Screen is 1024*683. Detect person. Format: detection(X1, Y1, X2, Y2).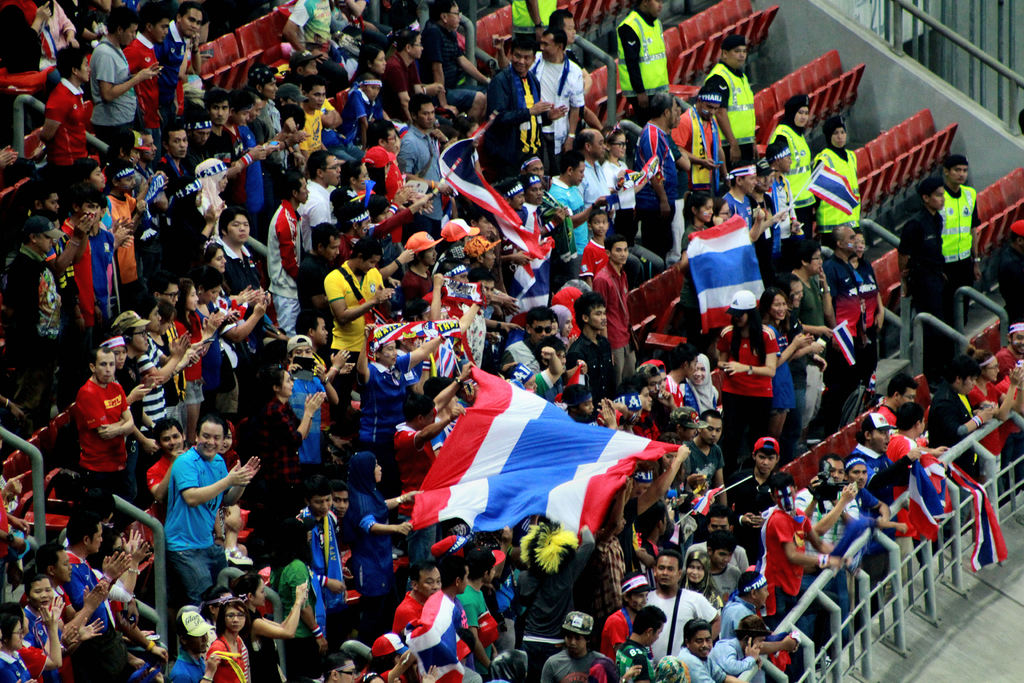
detection(94, 1, 152, 152).
